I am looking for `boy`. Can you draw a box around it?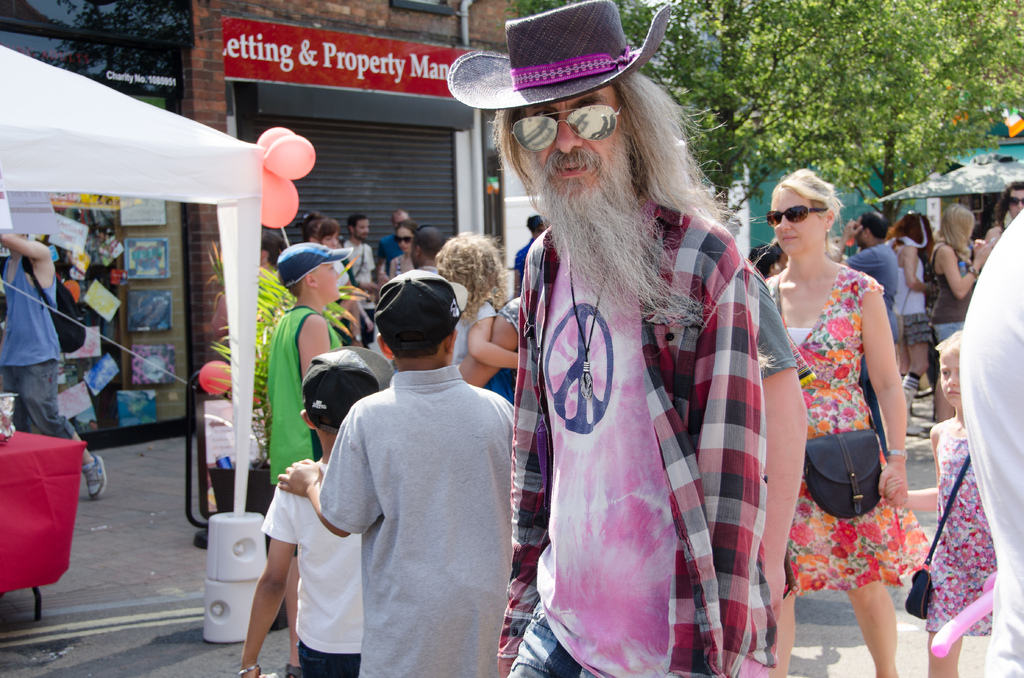
Sure, the bounding box is (left=240, top=344, right=394, bottom=677).
